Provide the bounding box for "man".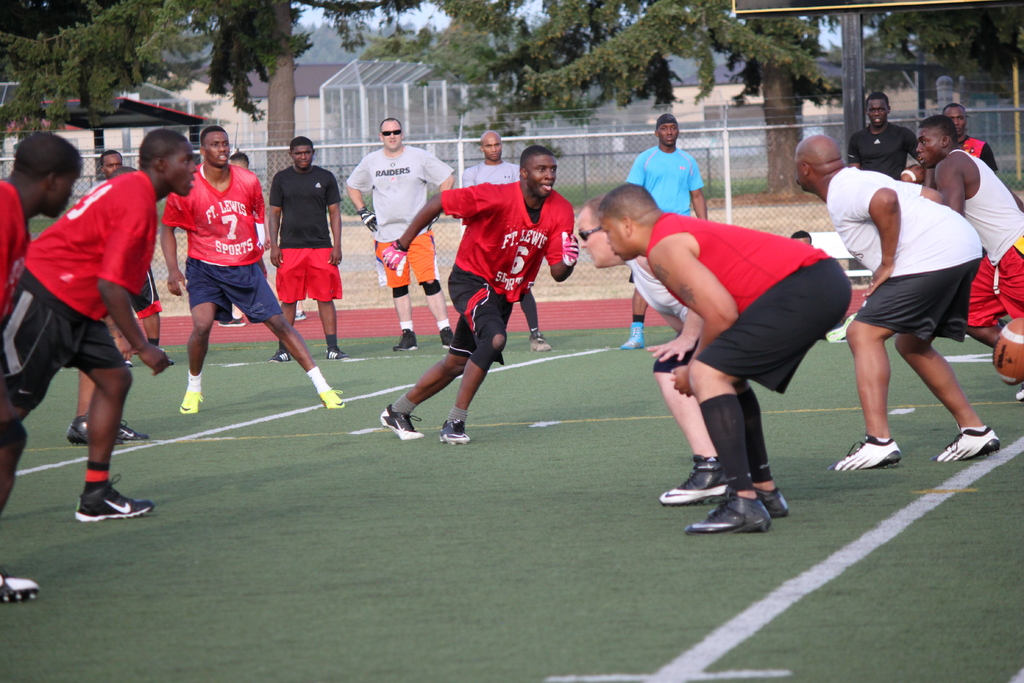
[346, 119, 456, 352].
